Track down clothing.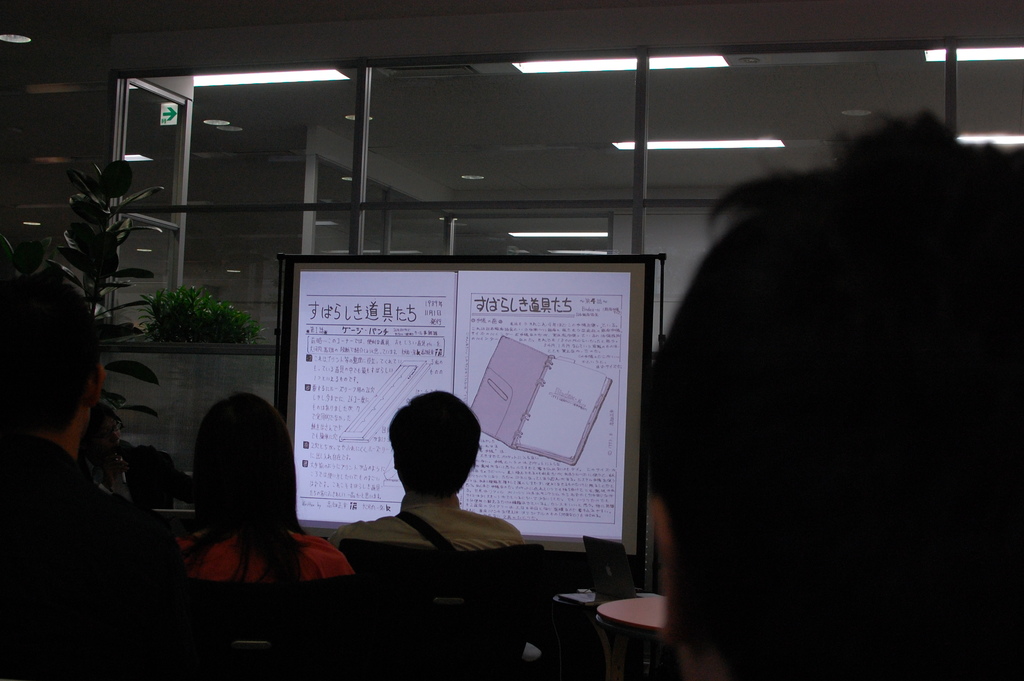
Tracked to pyautogui.locateOnScreen(337, 516, 527, 558).
